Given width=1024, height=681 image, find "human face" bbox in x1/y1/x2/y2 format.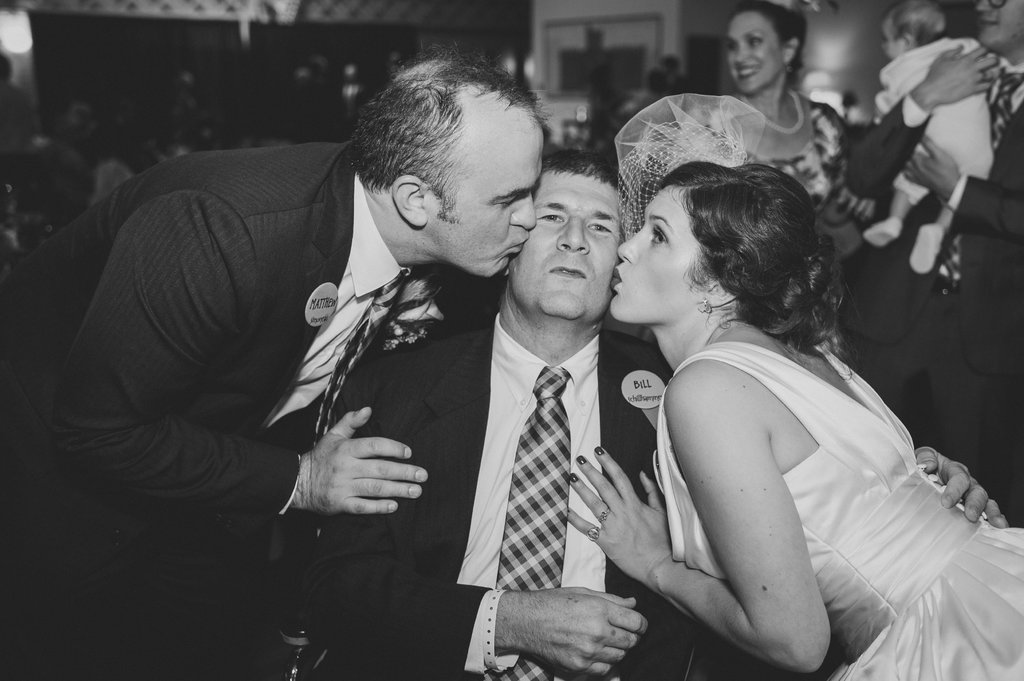
724/4/787/95.
